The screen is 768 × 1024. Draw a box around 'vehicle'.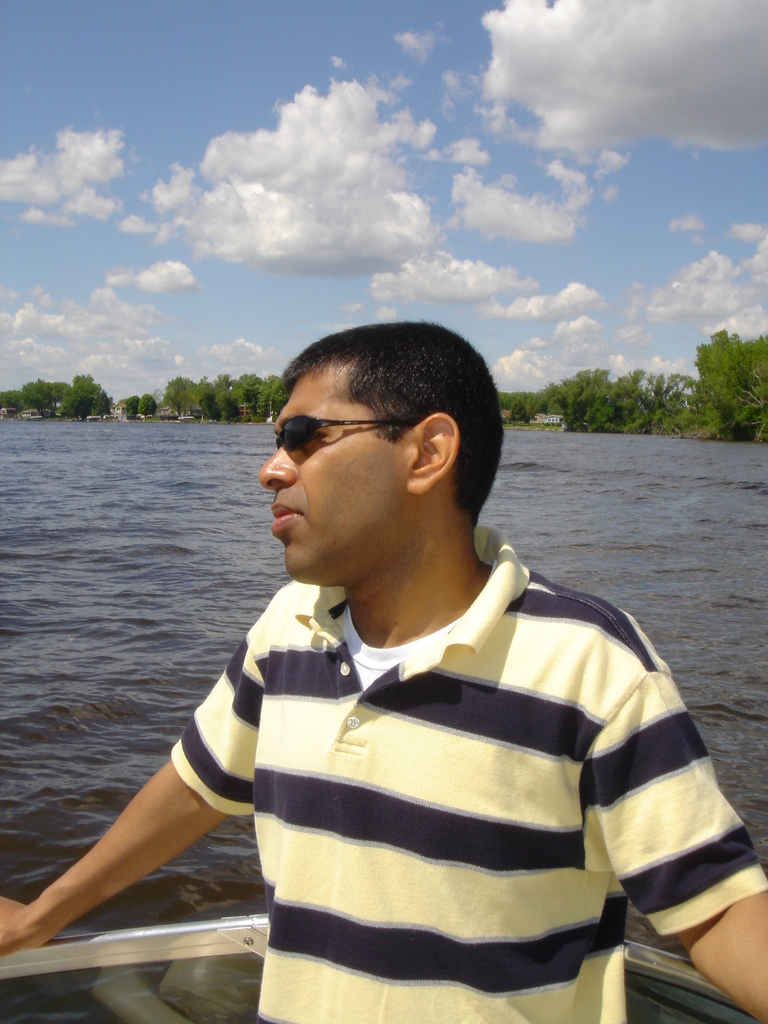
region(0, 911, 762, 1023).
